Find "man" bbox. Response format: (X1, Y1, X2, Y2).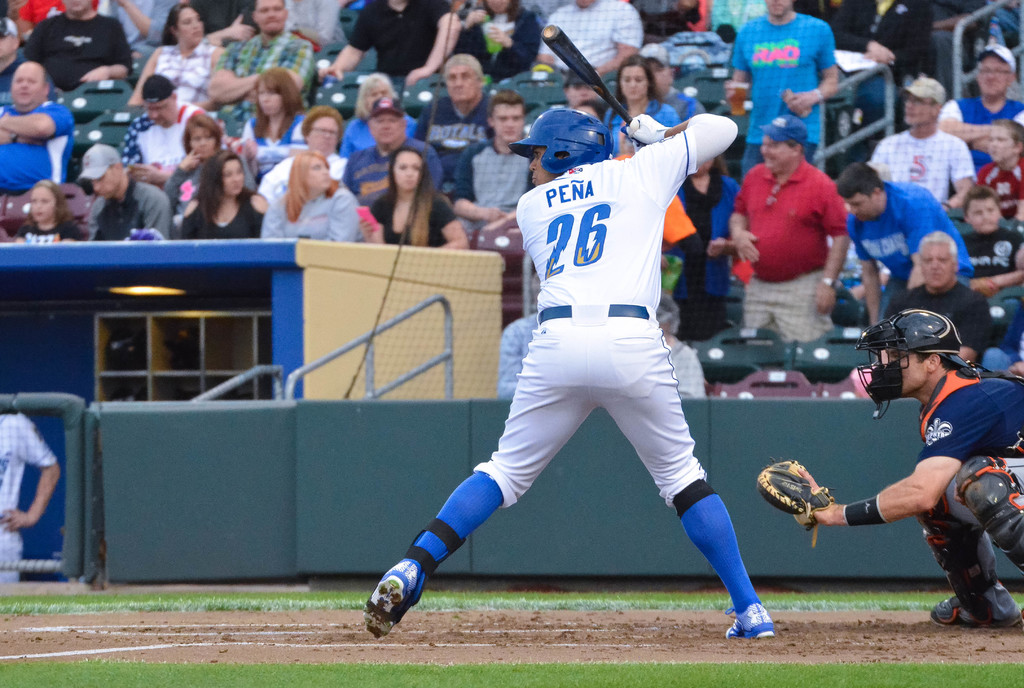
(0, 60, 75, 193).
